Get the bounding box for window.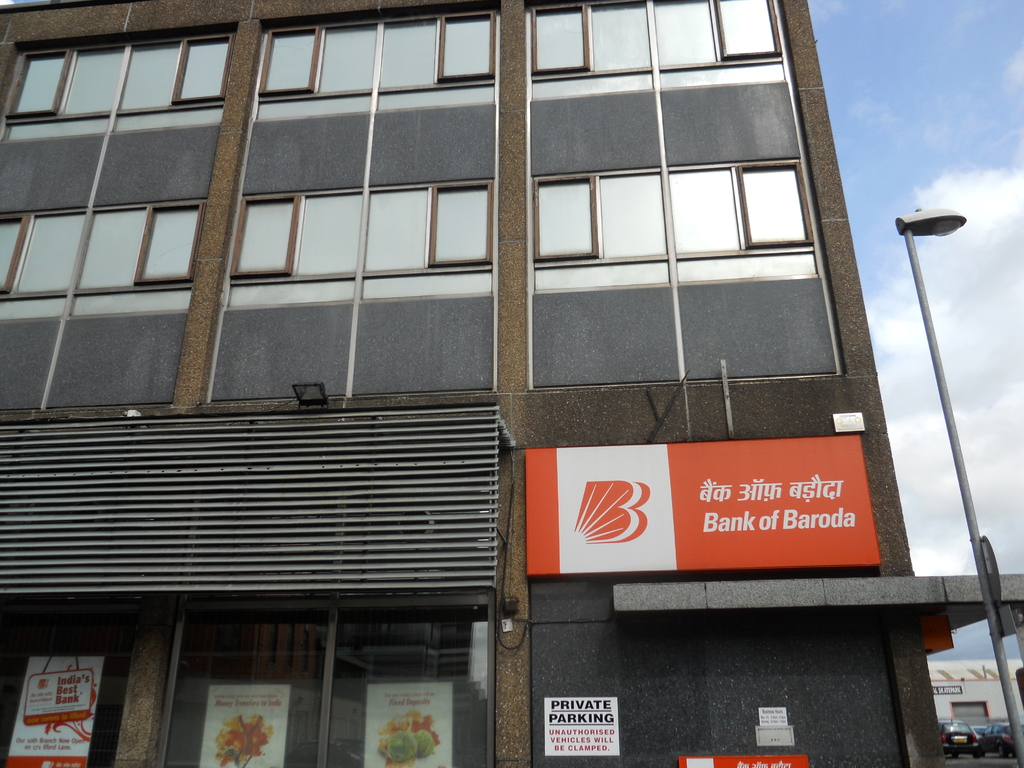
Rect(521, 0, 784, 100).
